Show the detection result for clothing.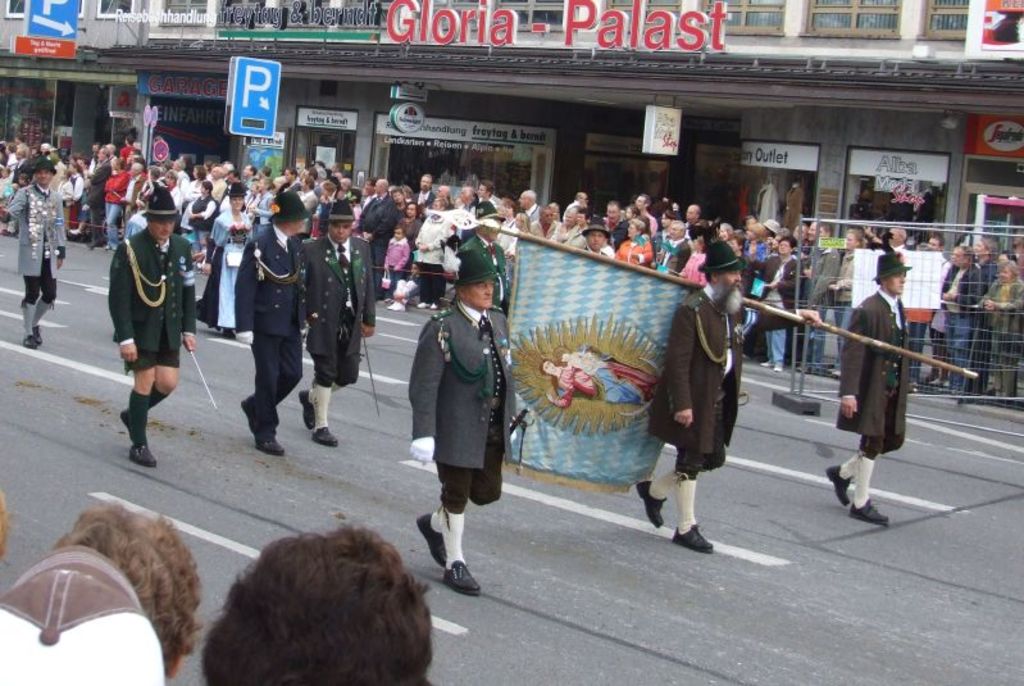
836:291:915:496.
